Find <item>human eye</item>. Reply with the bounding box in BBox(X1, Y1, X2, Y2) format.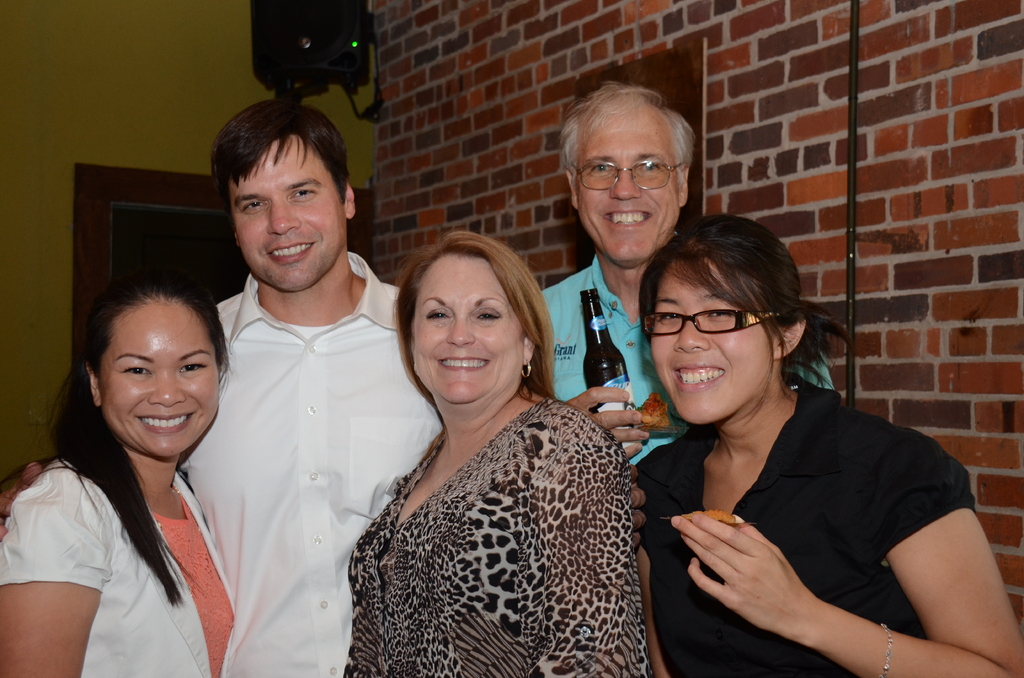
BBox(177, 356, 207, 372).
